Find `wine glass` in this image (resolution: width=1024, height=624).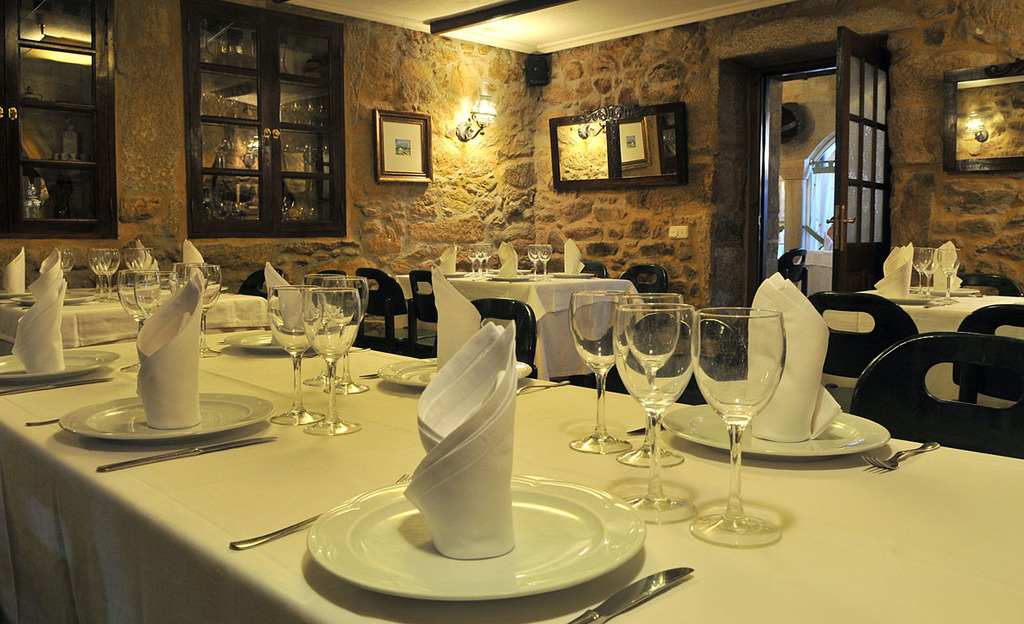
left=118, top=271, right=143, bottom=335.
